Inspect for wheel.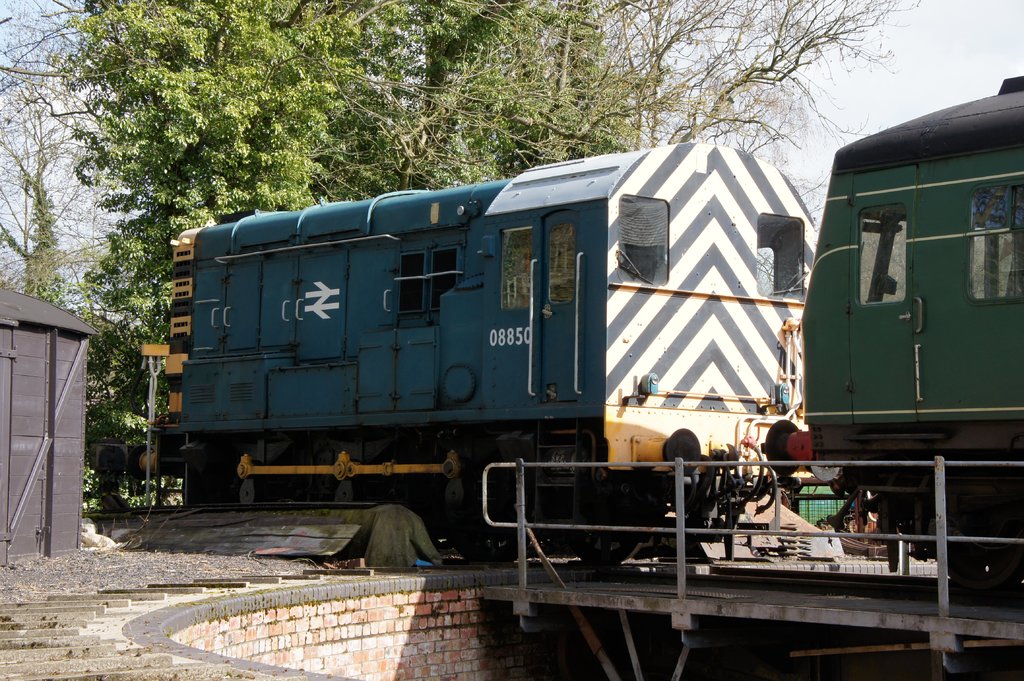
Inspection: BBox(237, 474, 268, 501).
